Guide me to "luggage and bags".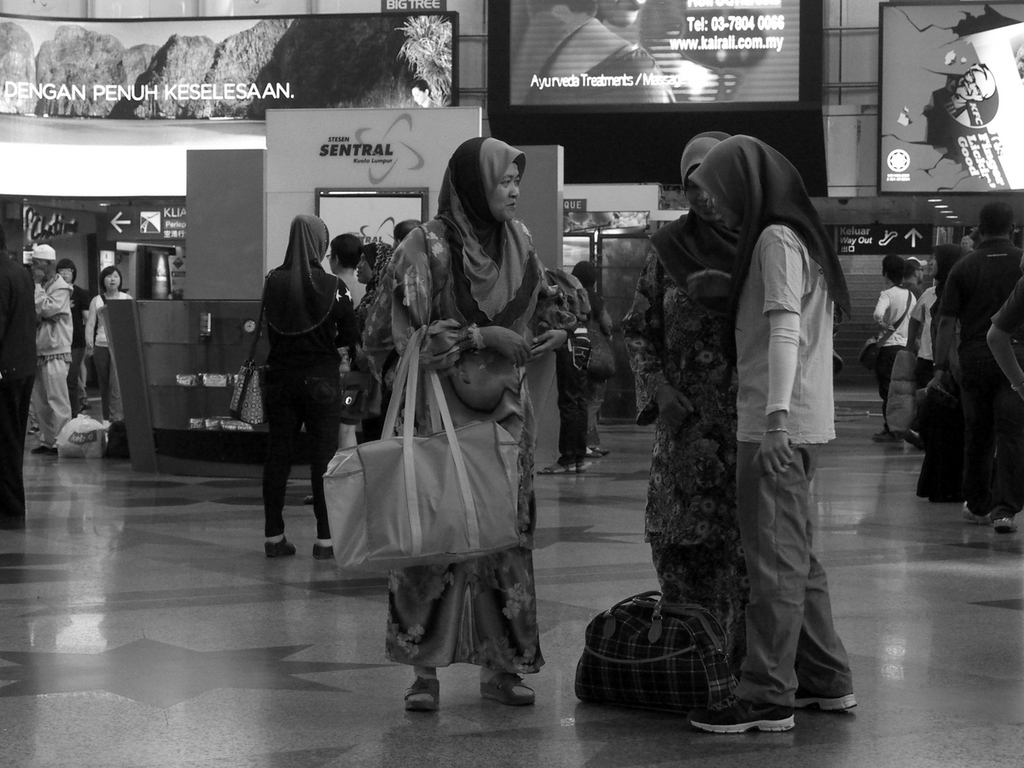
Guidance: detection(236, 340, 264, 433).
